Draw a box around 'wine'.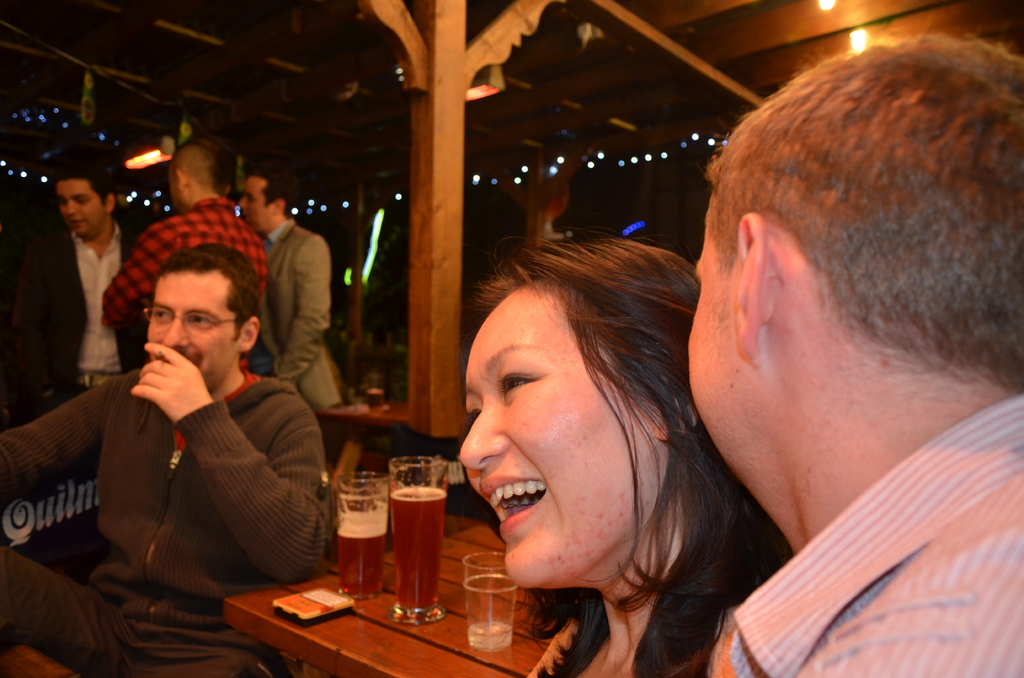
bbox=(391, 480, 450, 624).
